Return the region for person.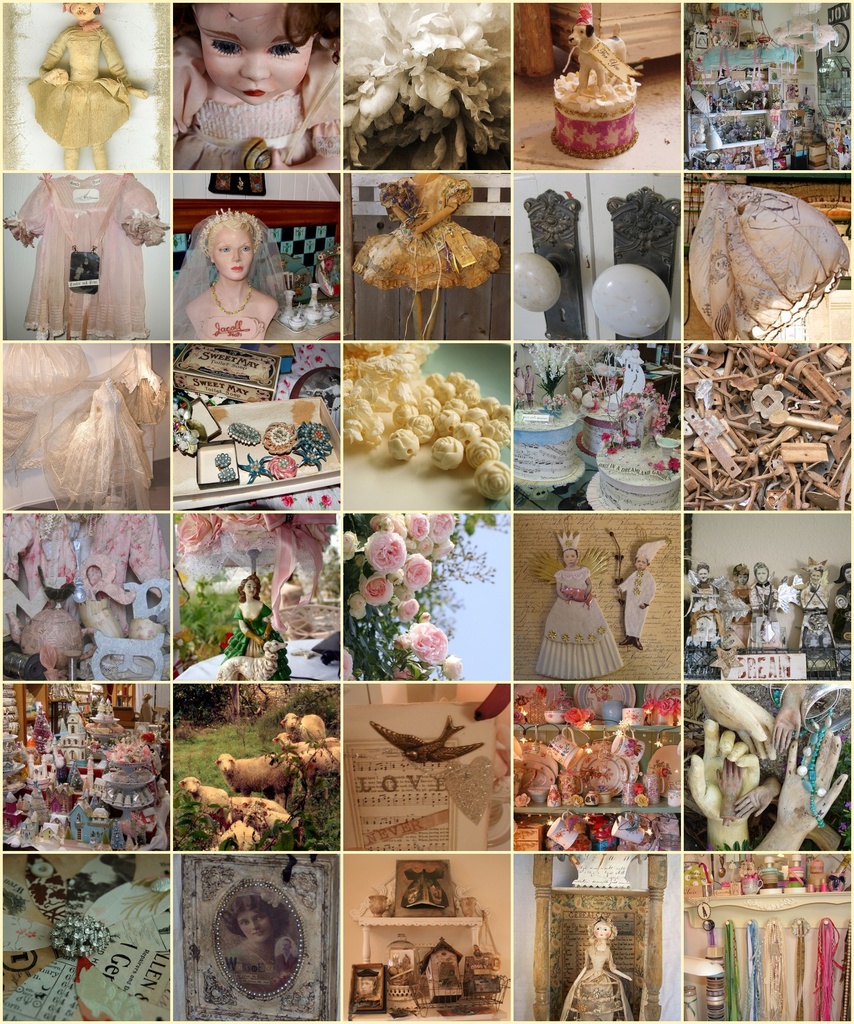
x1=680 y1=561 x2=716 y2=650.
